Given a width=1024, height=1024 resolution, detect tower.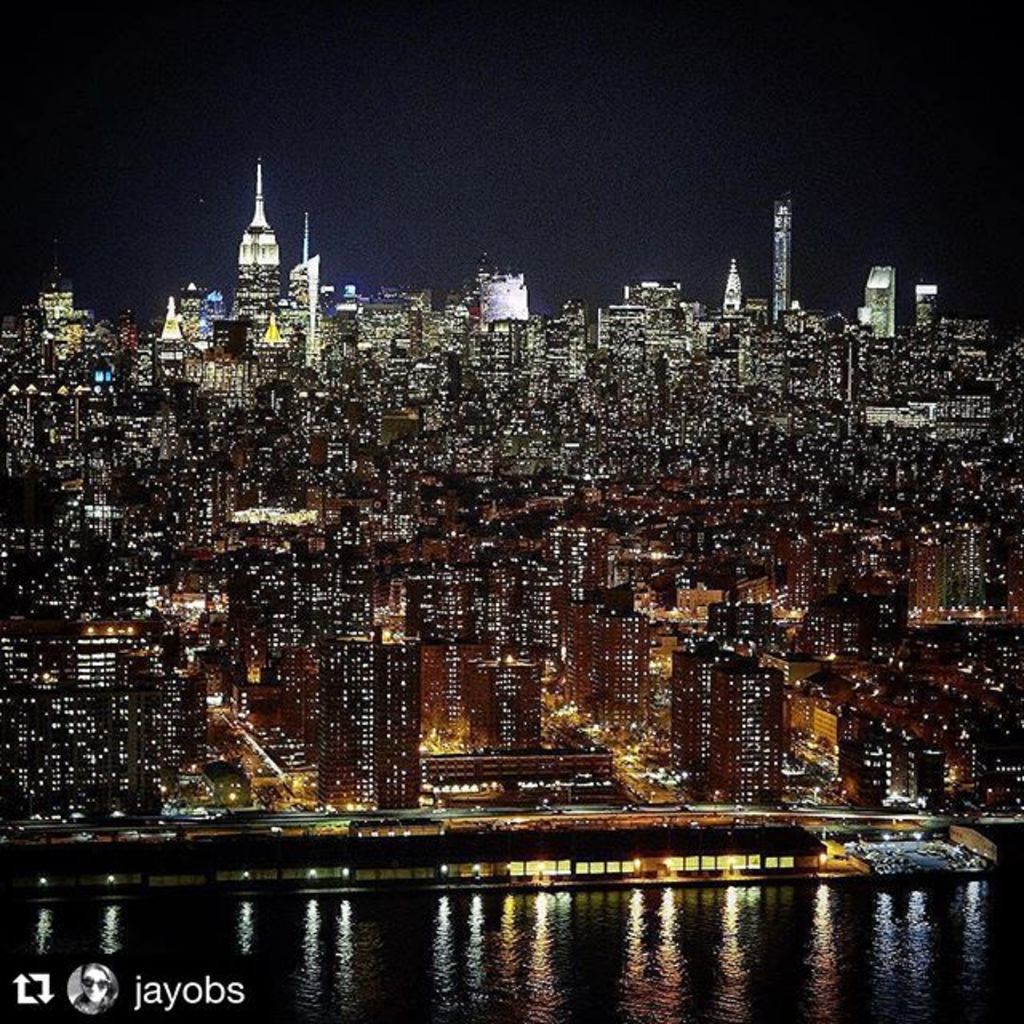
290:203:323:362.
